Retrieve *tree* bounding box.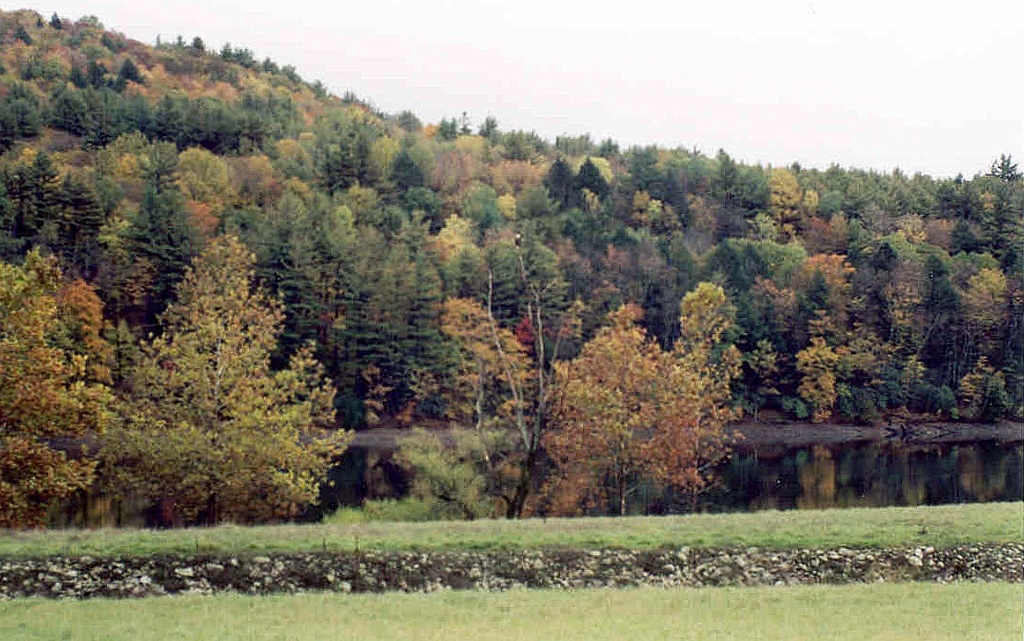
Bounding box: x1=465 y1=183 x2=505 y2=222.
